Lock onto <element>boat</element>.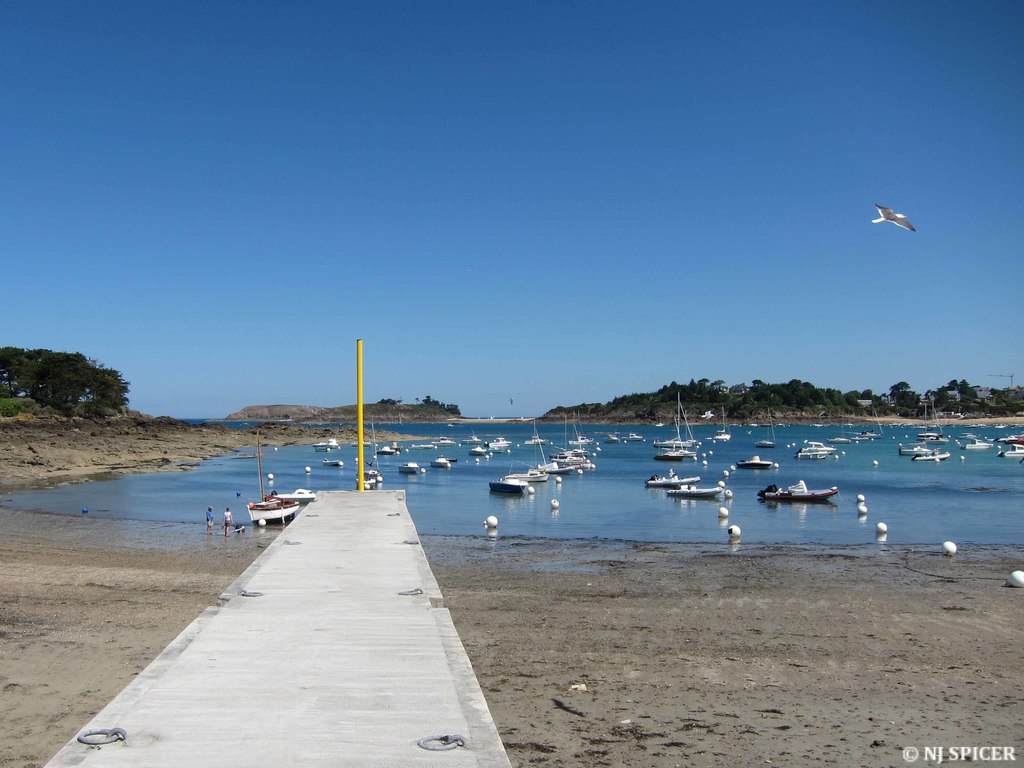
Locked: left=794, top=437, right=836, bottom=460.
